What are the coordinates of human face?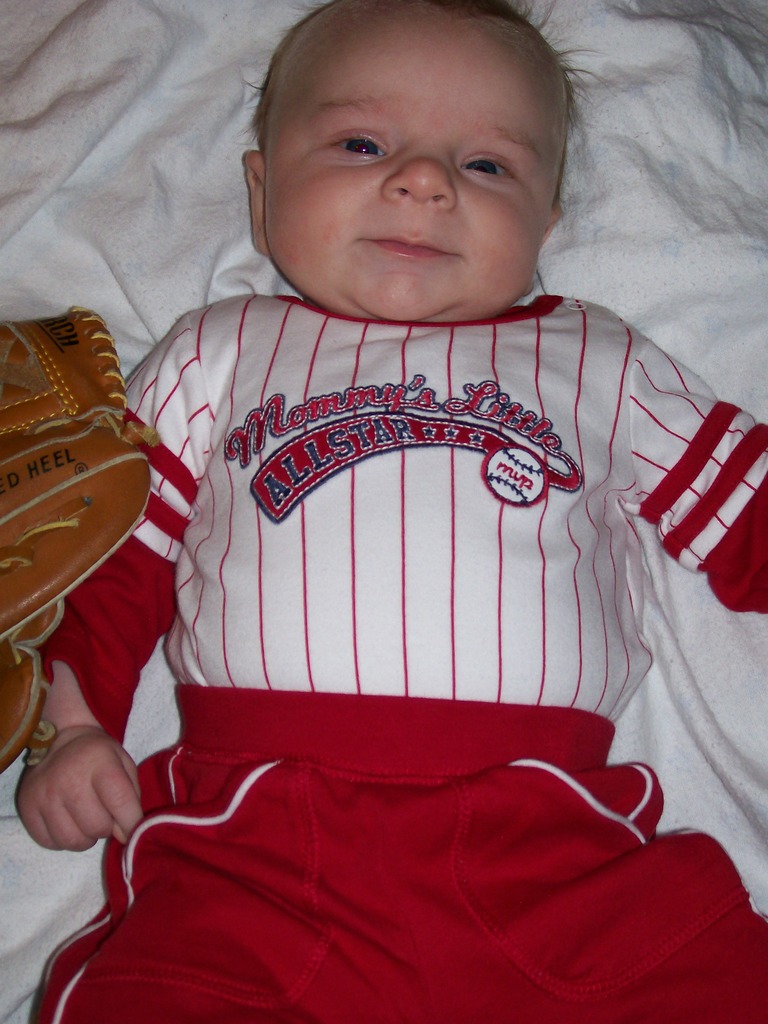
239/15/588/314.
